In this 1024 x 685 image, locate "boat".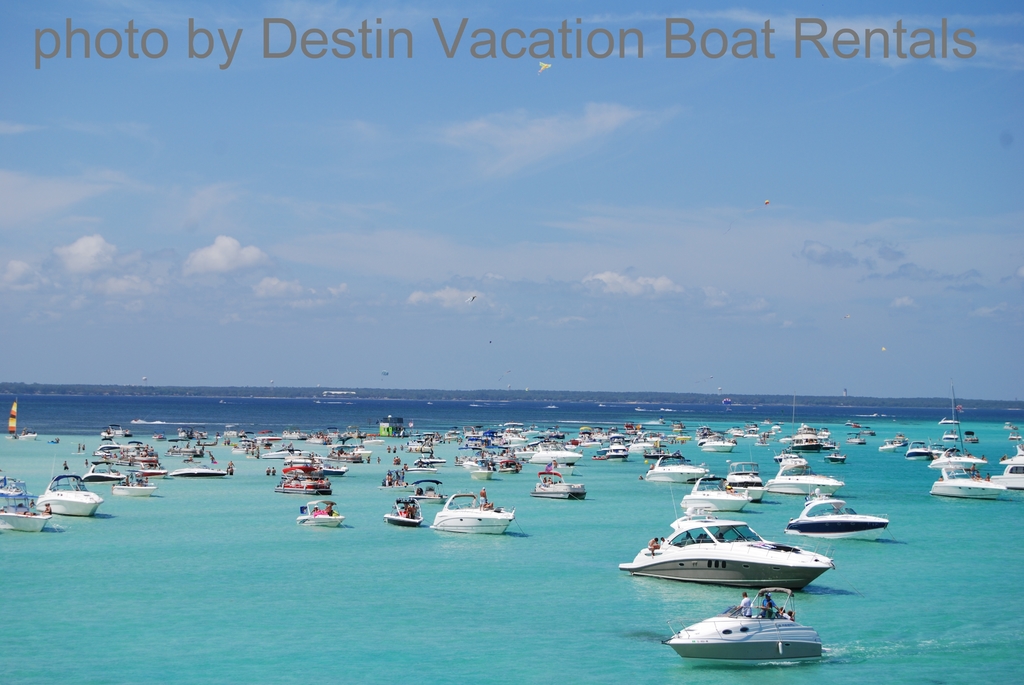
Bounding box: locate(992, 459, 1023, 487).
